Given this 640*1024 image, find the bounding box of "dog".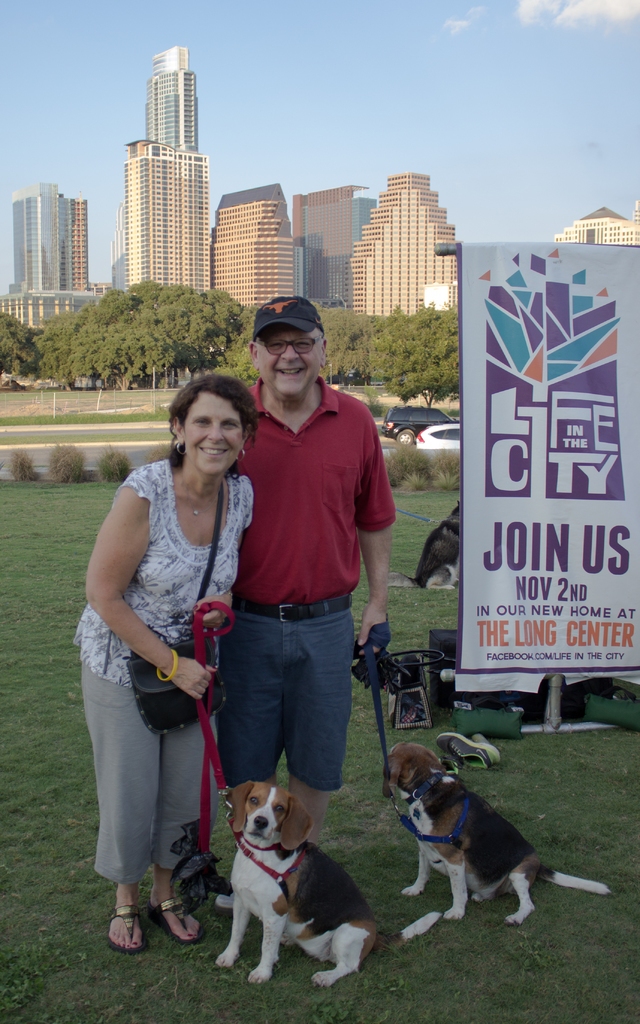
pyautogui.locateOnScreen(211, 781, 442, 989).
